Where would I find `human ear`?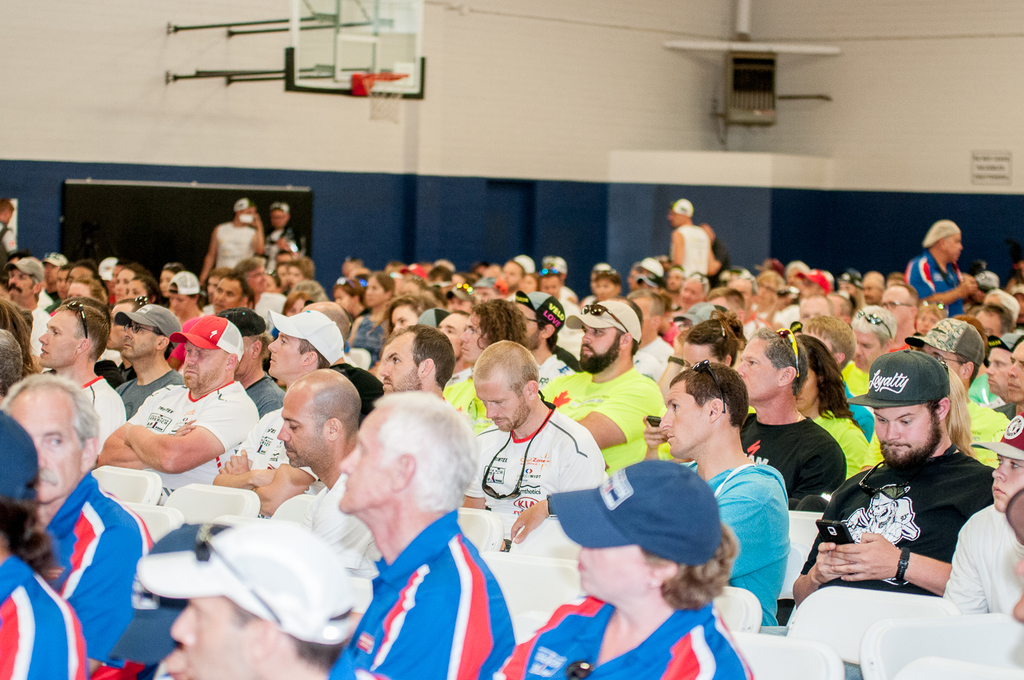
At detection(156, 339, 167, 350).
